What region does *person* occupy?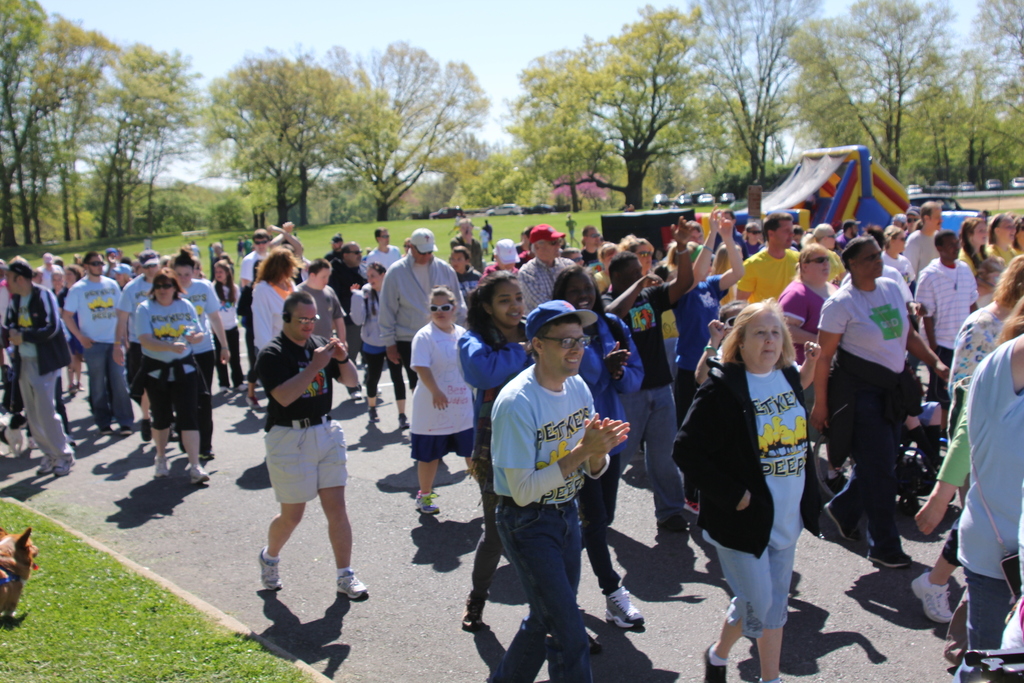
bbox=[838, 218, 860, 249].
